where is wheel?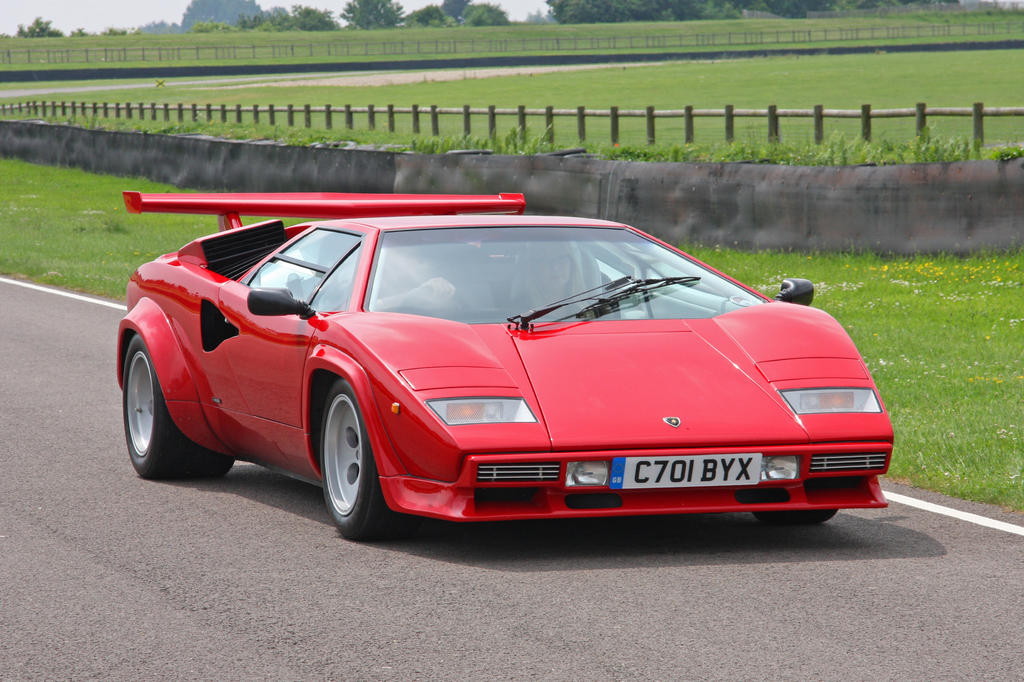
bbox=(754, 508, 838, 522).
